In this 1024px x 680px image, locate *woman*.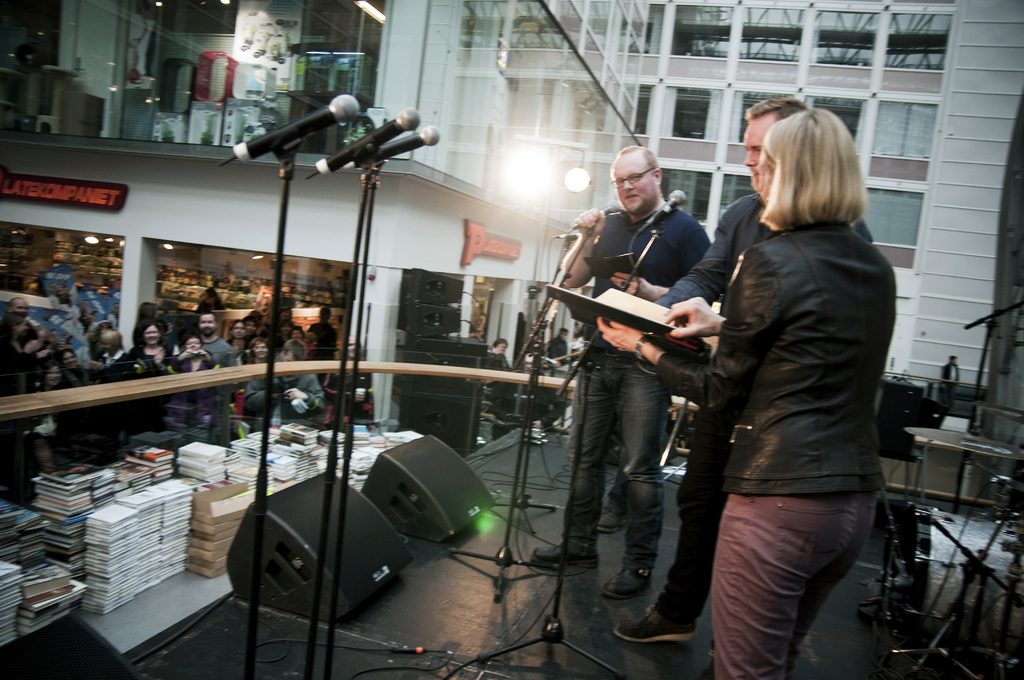
Bounding box: (x1=35, y1=362, x2=70, y2=393).
